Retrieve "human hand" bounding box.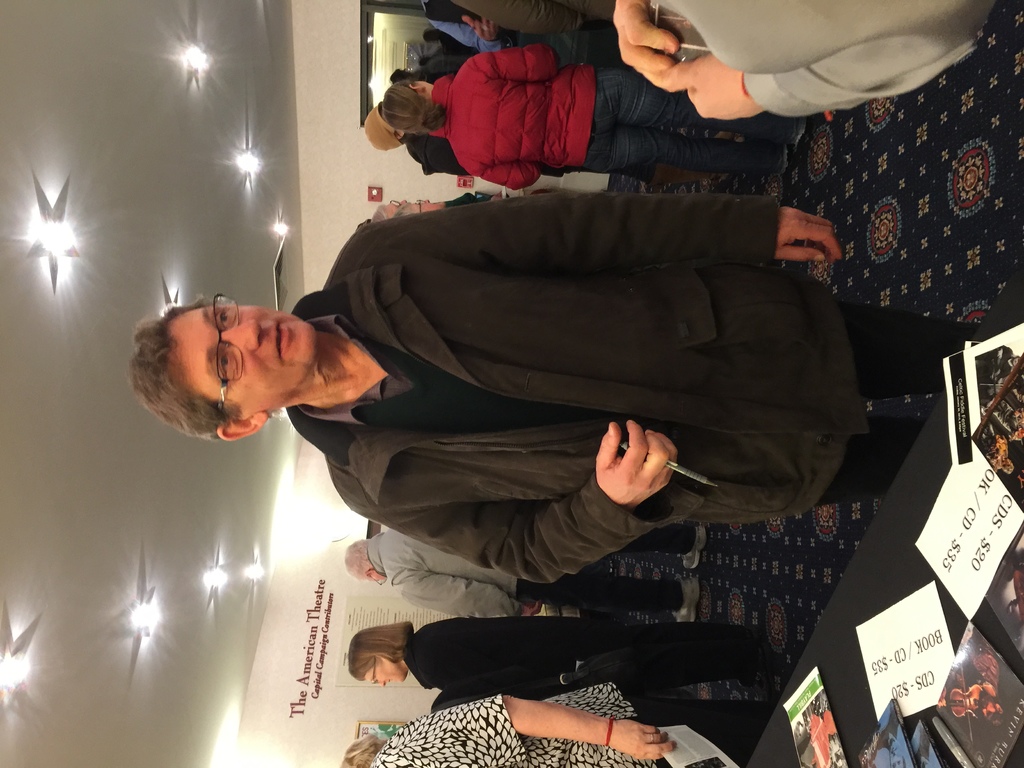
Bounding box: select_region(609, 0, 683, 77).
